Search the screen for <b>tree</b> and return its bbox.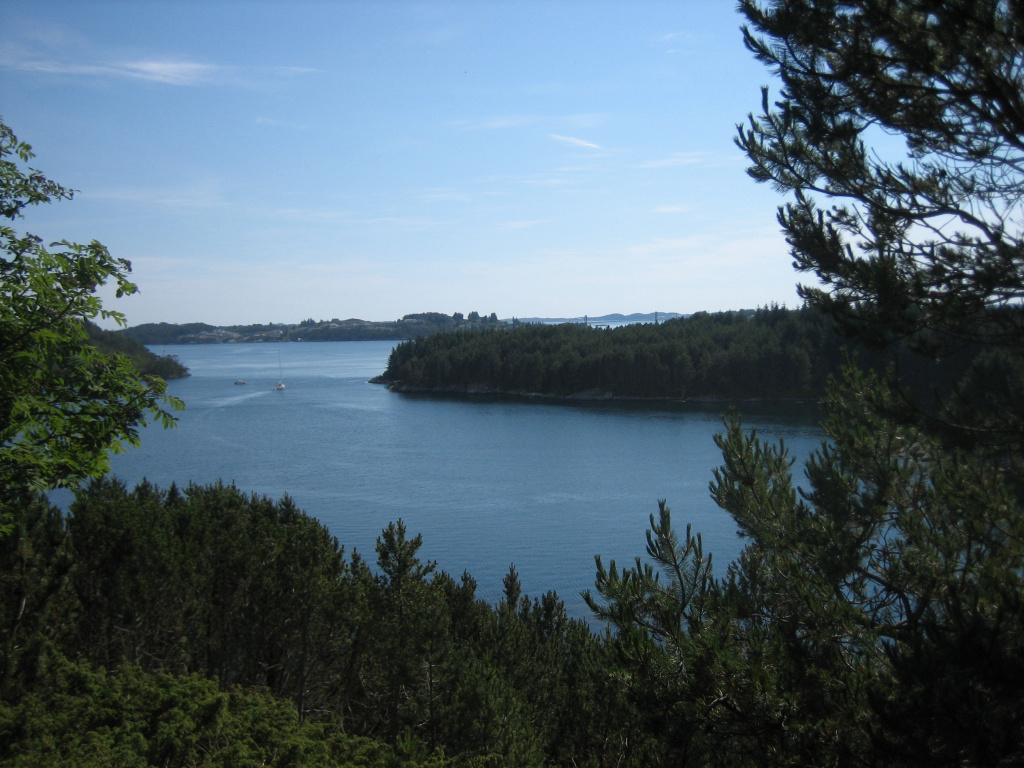
Found: x1=416 y1=645 x2=537 y2=767.
